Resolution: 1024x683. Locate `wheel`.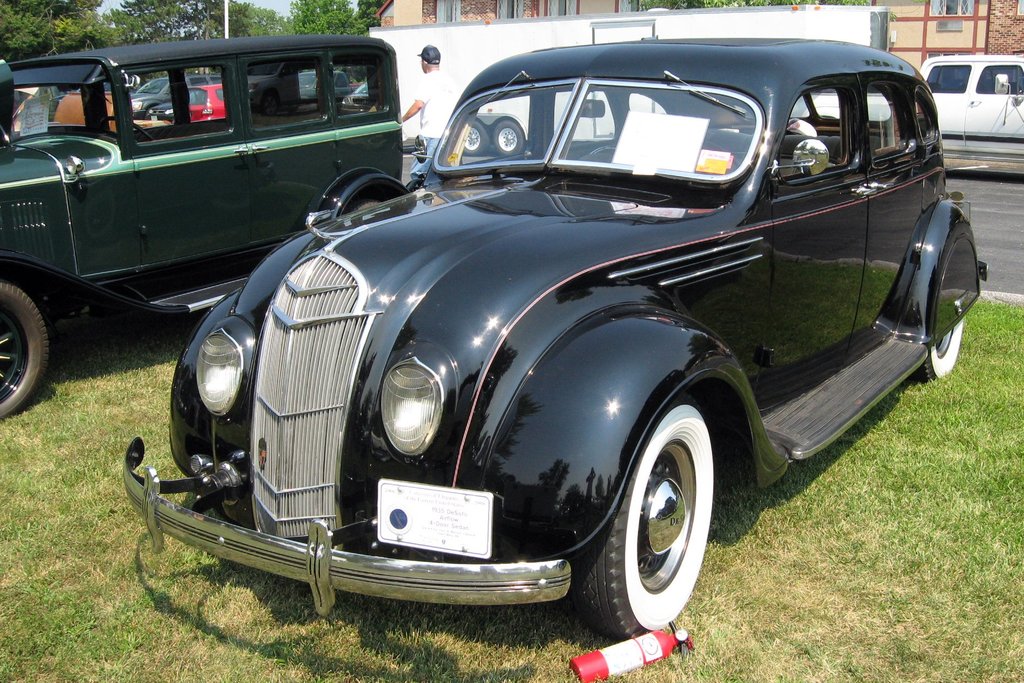
{"x1": 0, "y1": 278, "x2": 53, "y2": 421}.
